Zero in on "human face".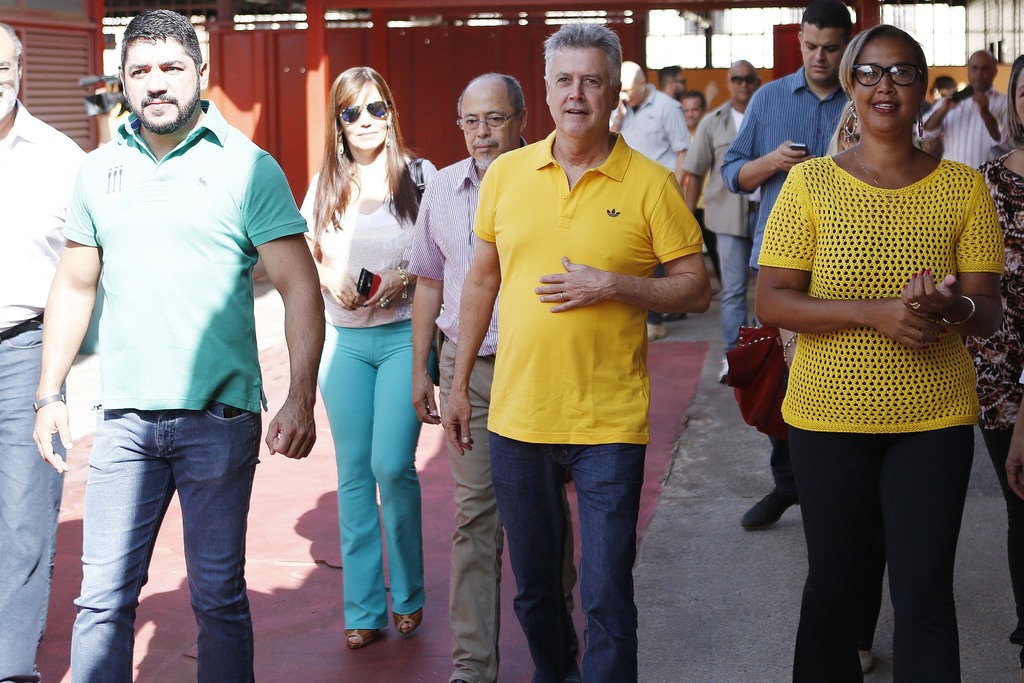
Zeroed in: detection(620, 78, 640, 107).
